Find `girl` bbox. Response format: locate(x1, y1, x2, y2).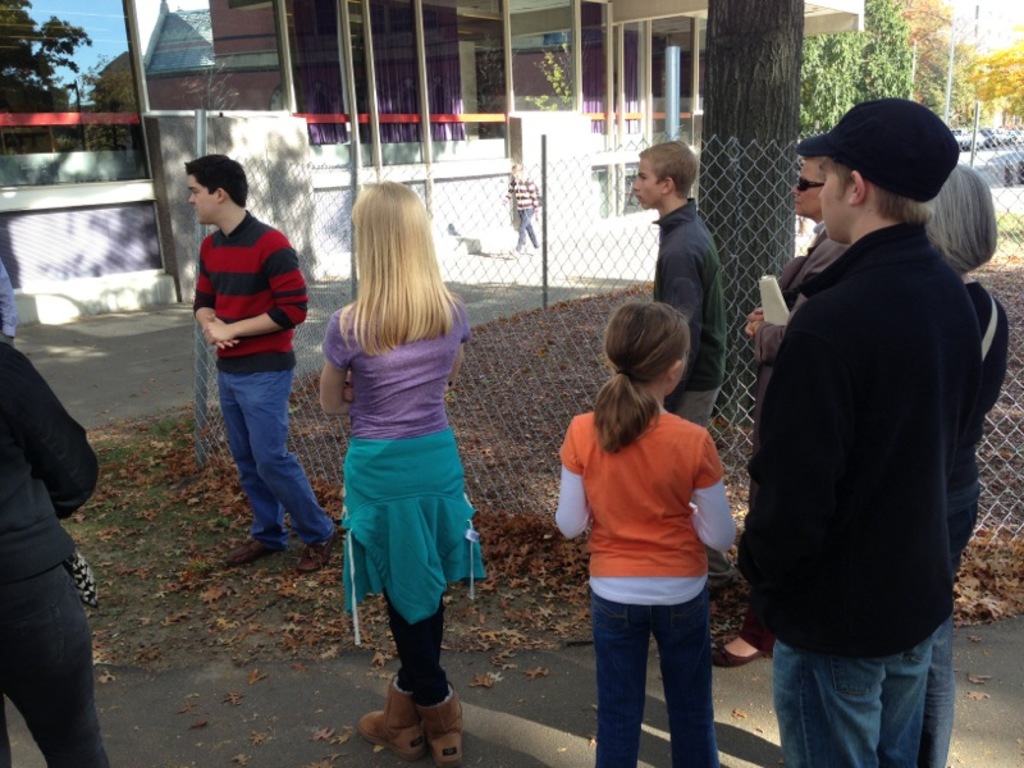
locate(554, 302, 736, 767).
